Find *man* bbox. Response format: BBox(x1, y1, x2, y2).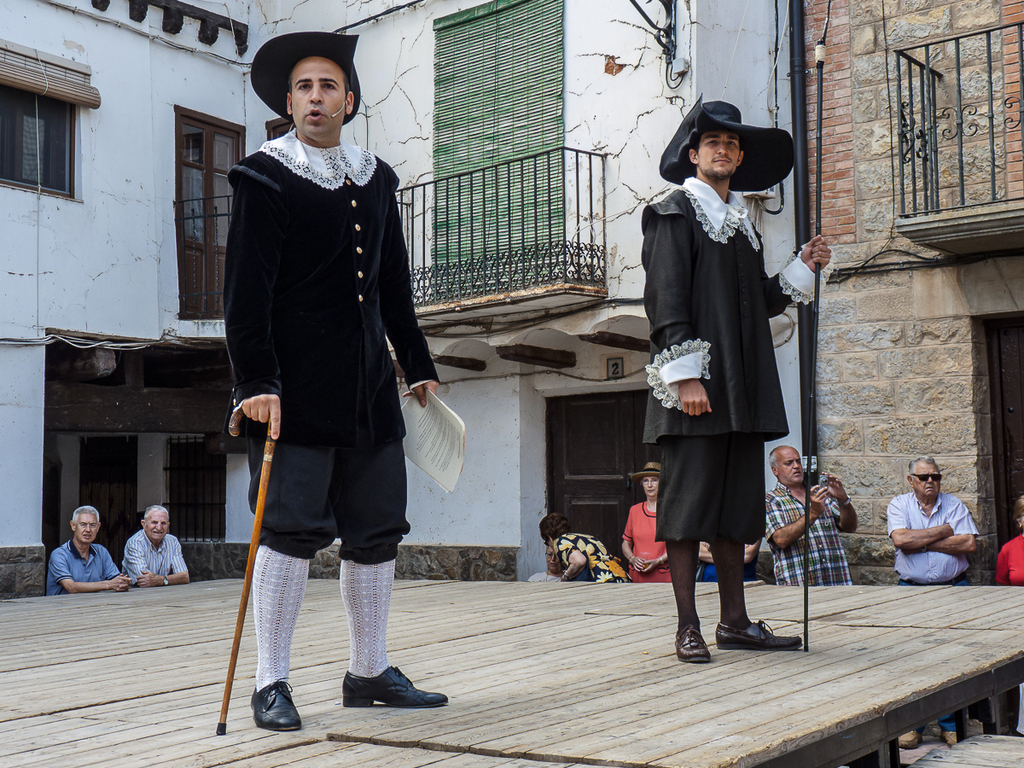
BBox(639, 99, 844, 649).
